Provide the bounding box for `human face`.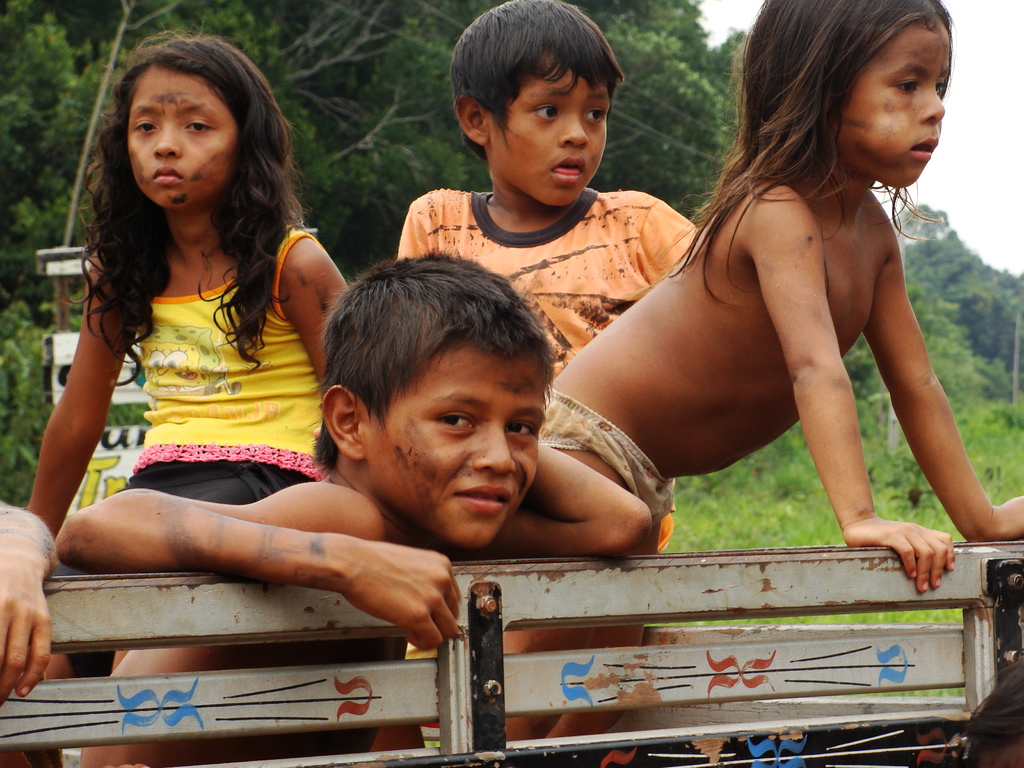
{"left": 374, "top": 346, "right": 542, "bottom": 543}.
